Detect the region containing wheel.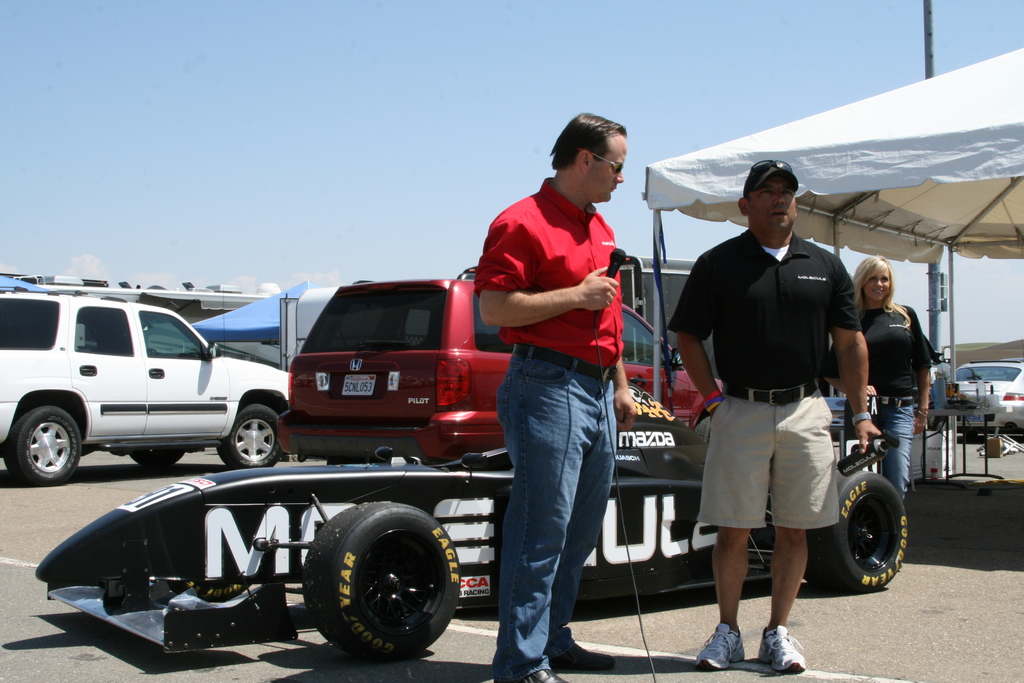
[left=802, top=472, right=911, bottom=594].
